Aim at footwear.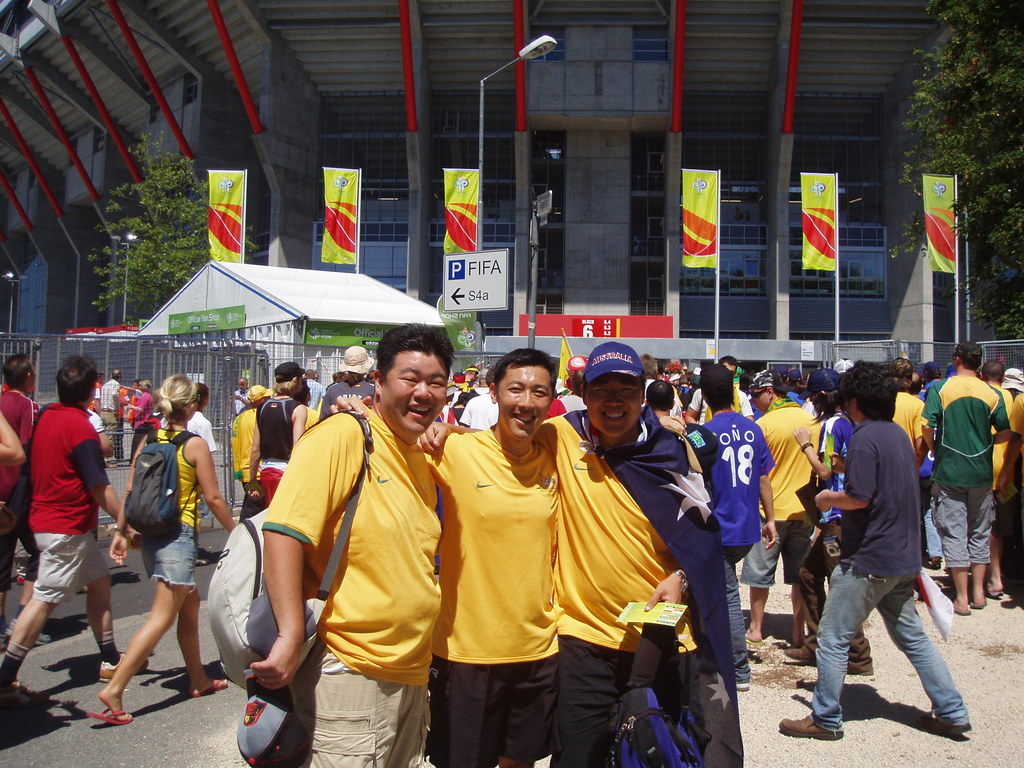
Aimed at box(743, 632, 760, 648).
